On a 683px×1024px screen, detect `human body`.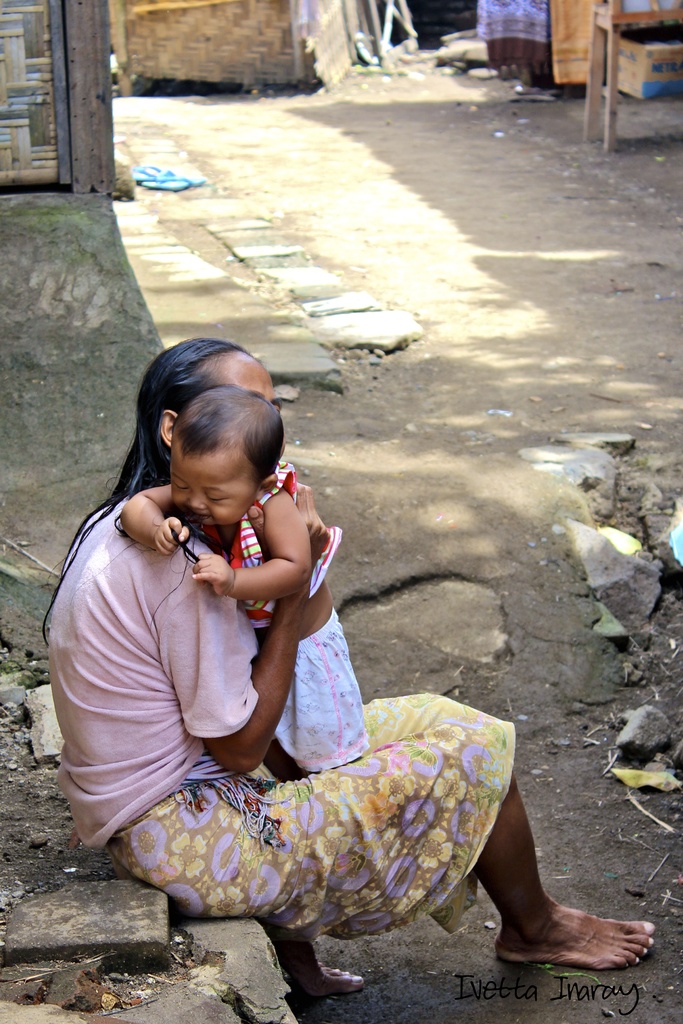
locate(127, 490, 358, 770).
